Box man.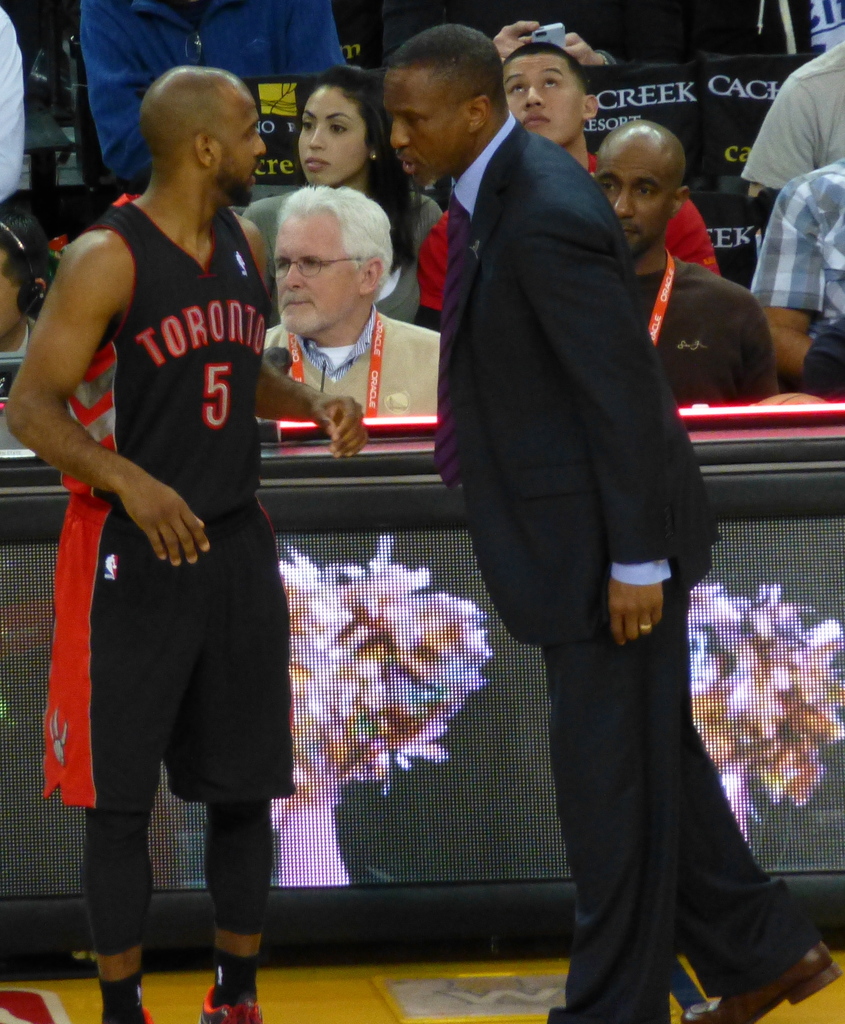
locate(38, 26, 318, 972).
